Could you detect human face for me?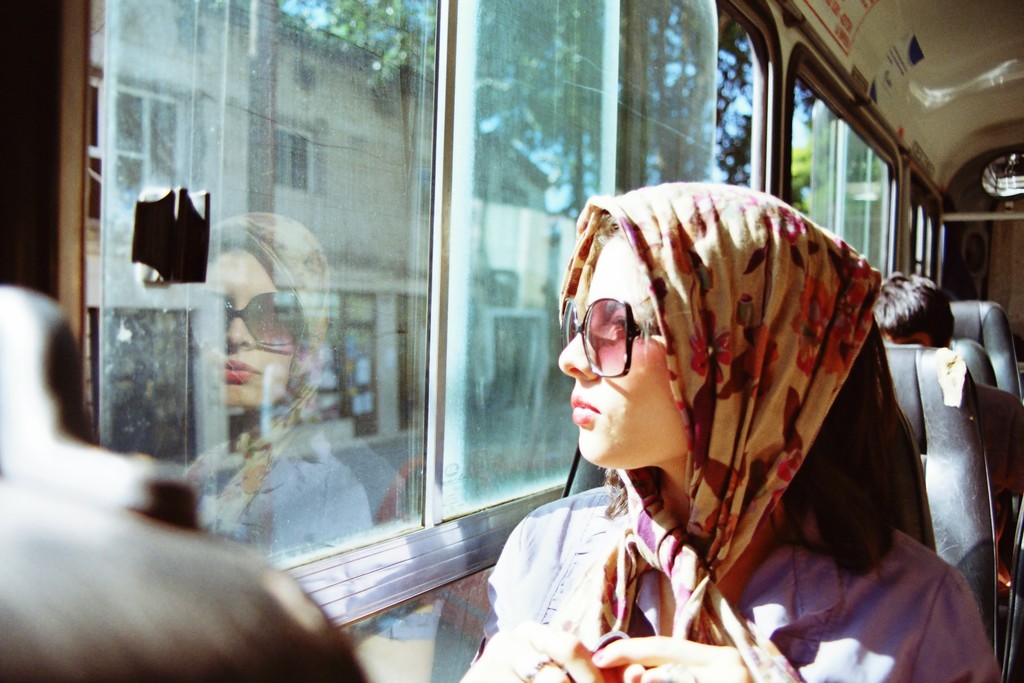
Detection result: Rect(559, 232, 684, 461).
